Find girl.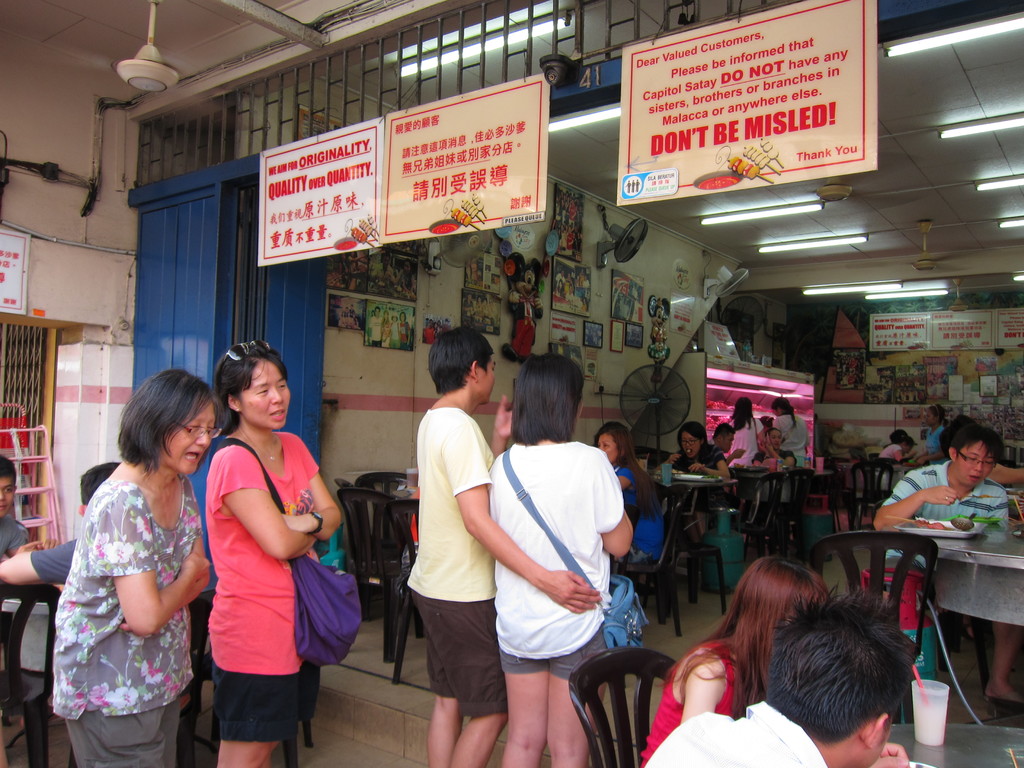
205:340:342:767.
